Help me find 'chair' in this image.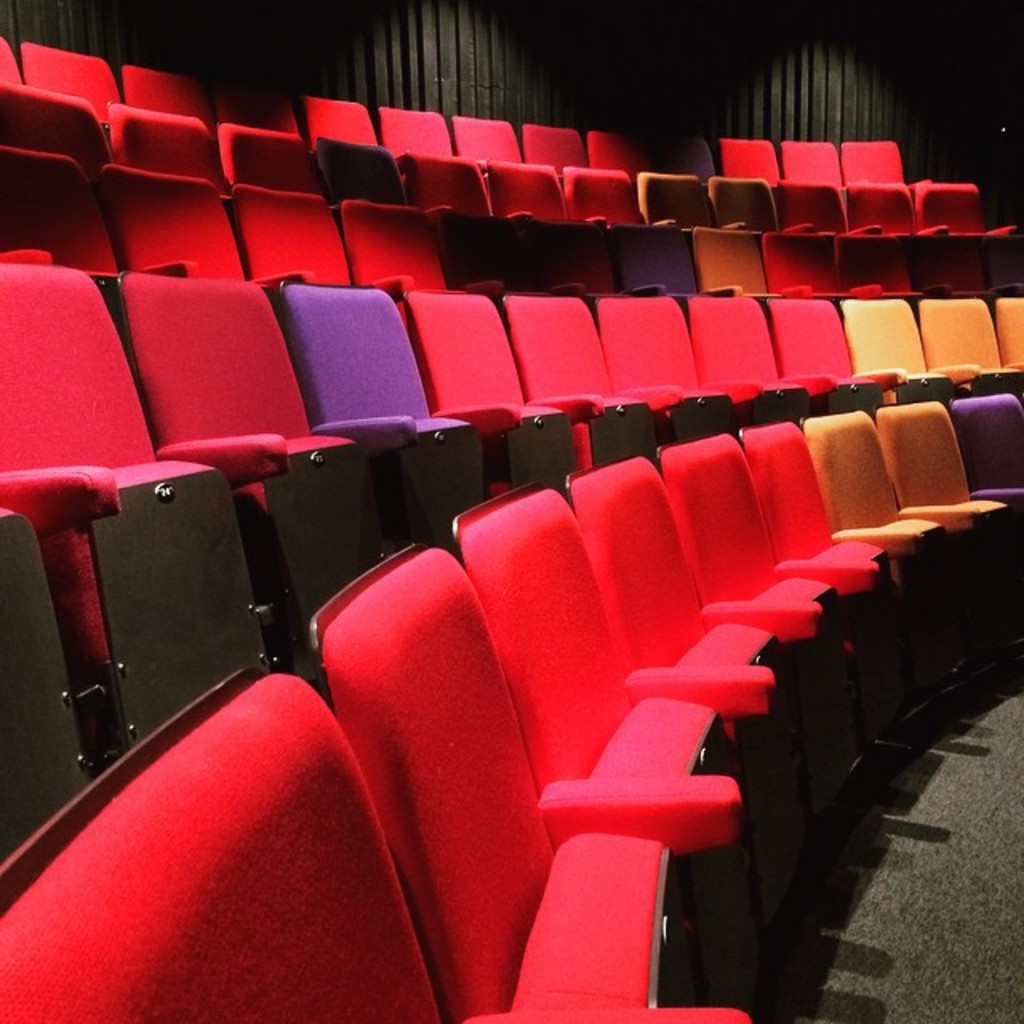
Found it: x1=0 y1=670 x2=752 y2=1022.
